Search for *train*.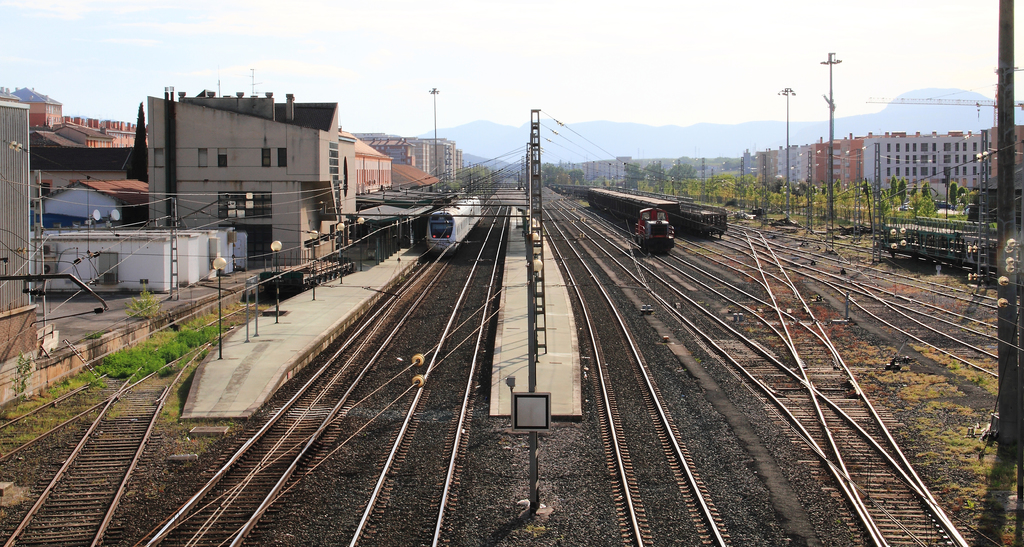
Found at box=[587, 183, 727, 236].
